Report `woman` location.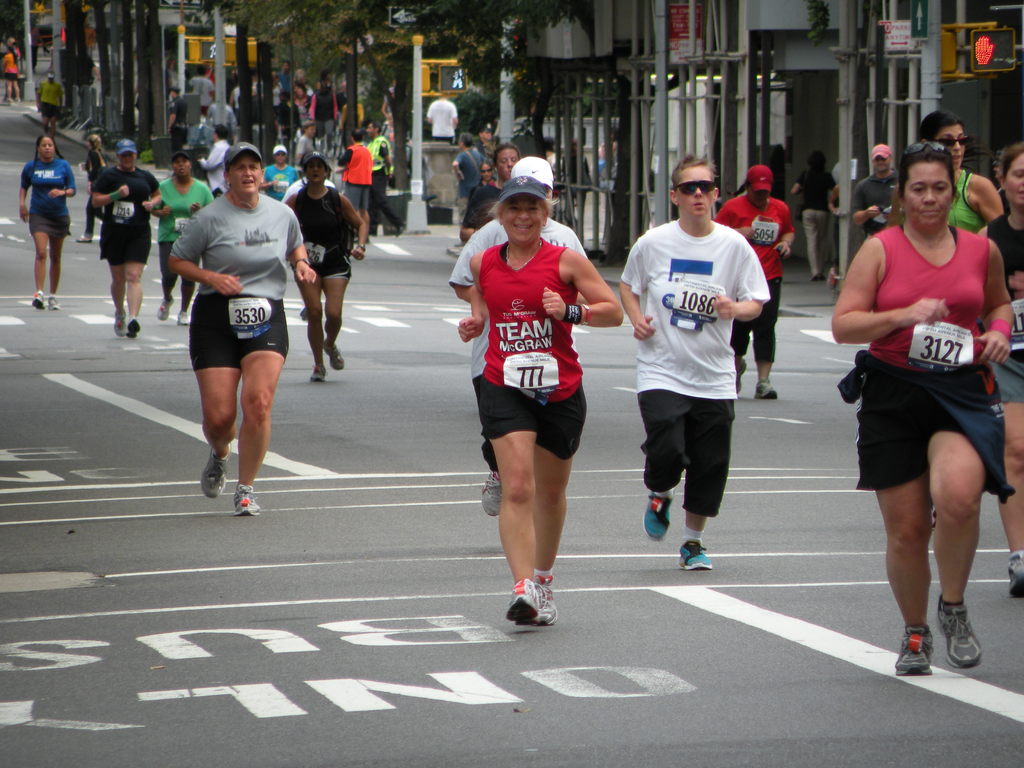
Report: <region>473, 169, 636, 638</region>.
